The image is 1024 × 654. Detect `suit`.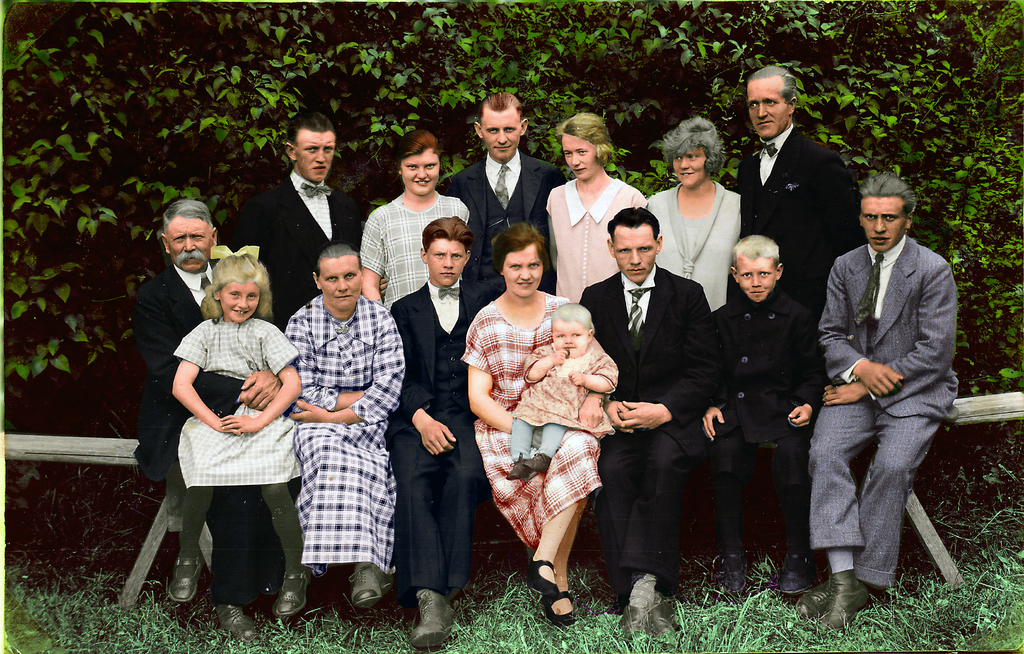
Detection: bbox=[568, 268, 724, 602].
